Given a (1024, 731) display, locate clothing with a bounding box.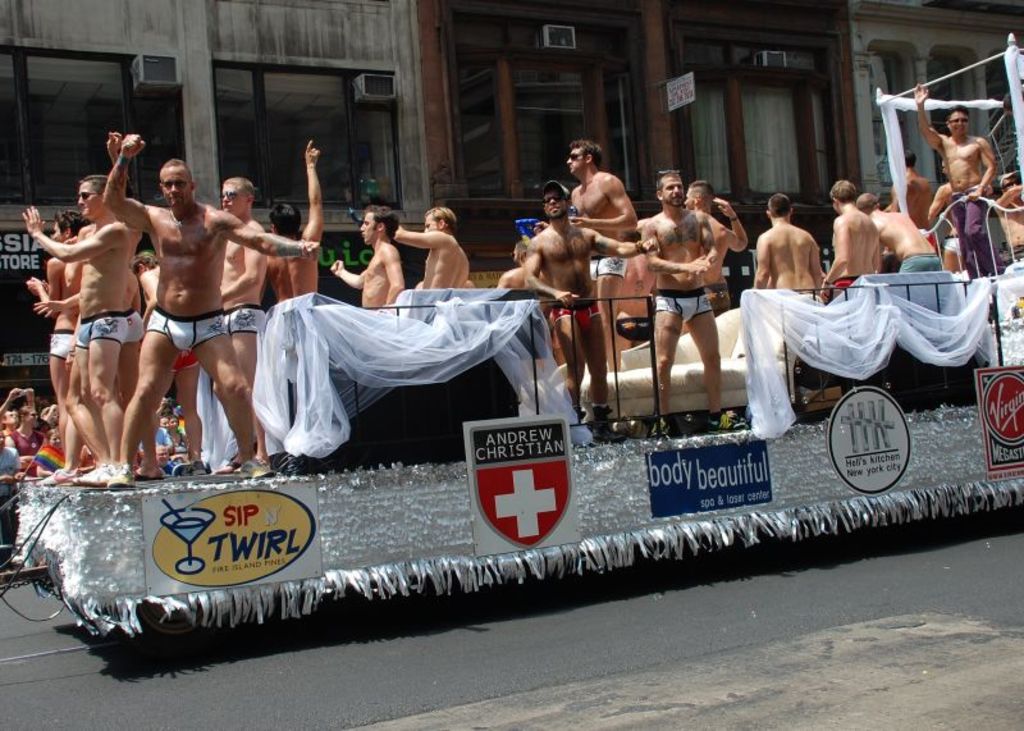
Located: bbox=(707, 288, 737, 312).
